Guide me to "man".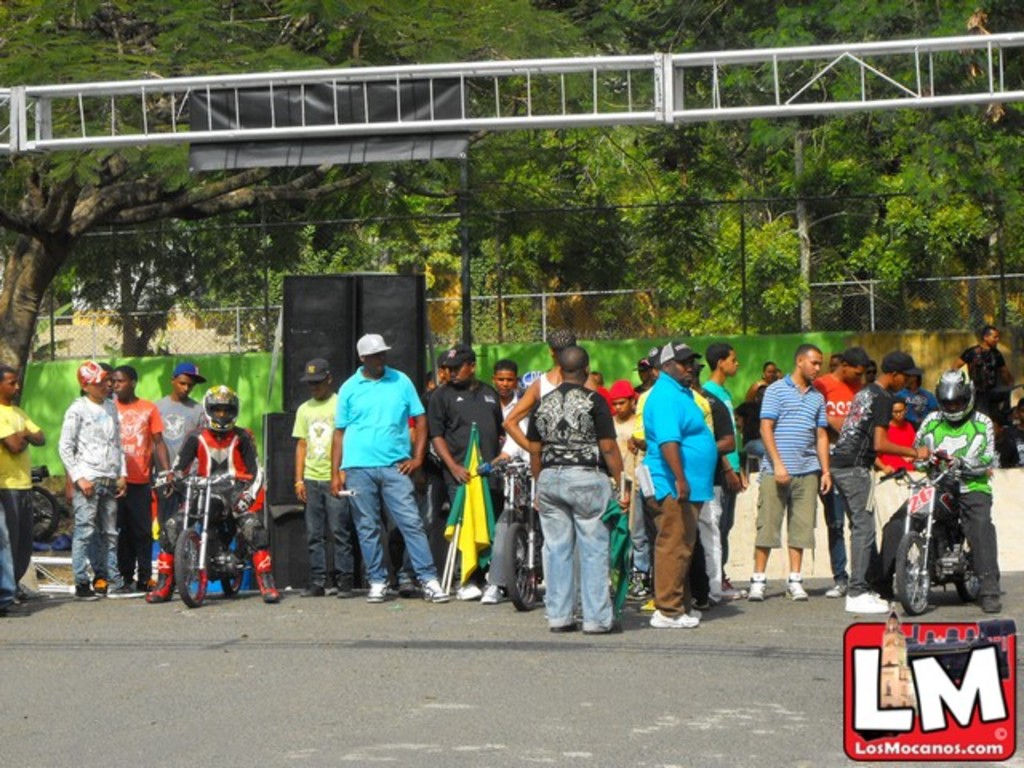
Guidance: Rect(83, 357, 120, 595).
